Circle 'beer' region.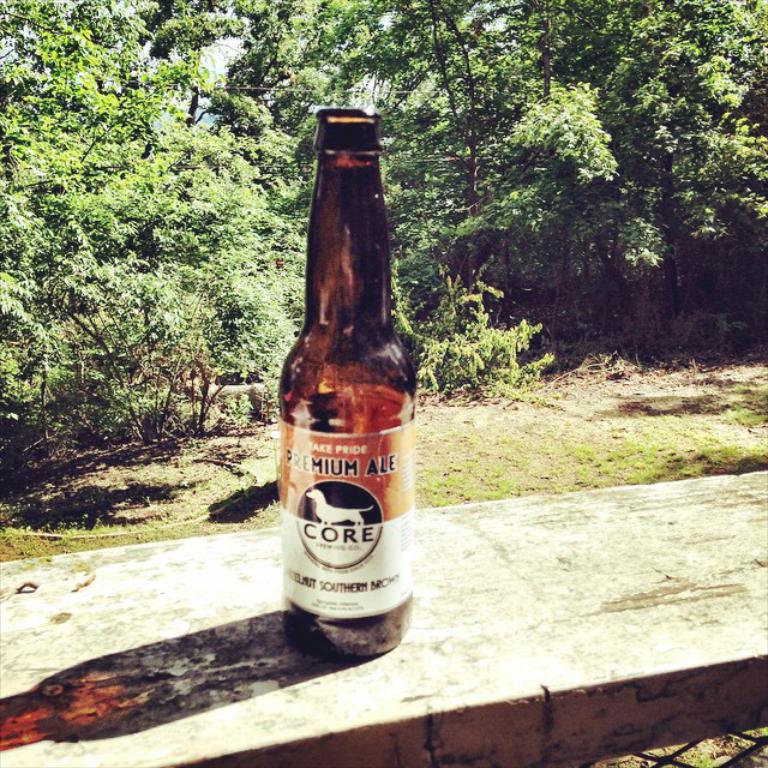
Region: <bbox>270, 95, 413, 670</bbox>.
